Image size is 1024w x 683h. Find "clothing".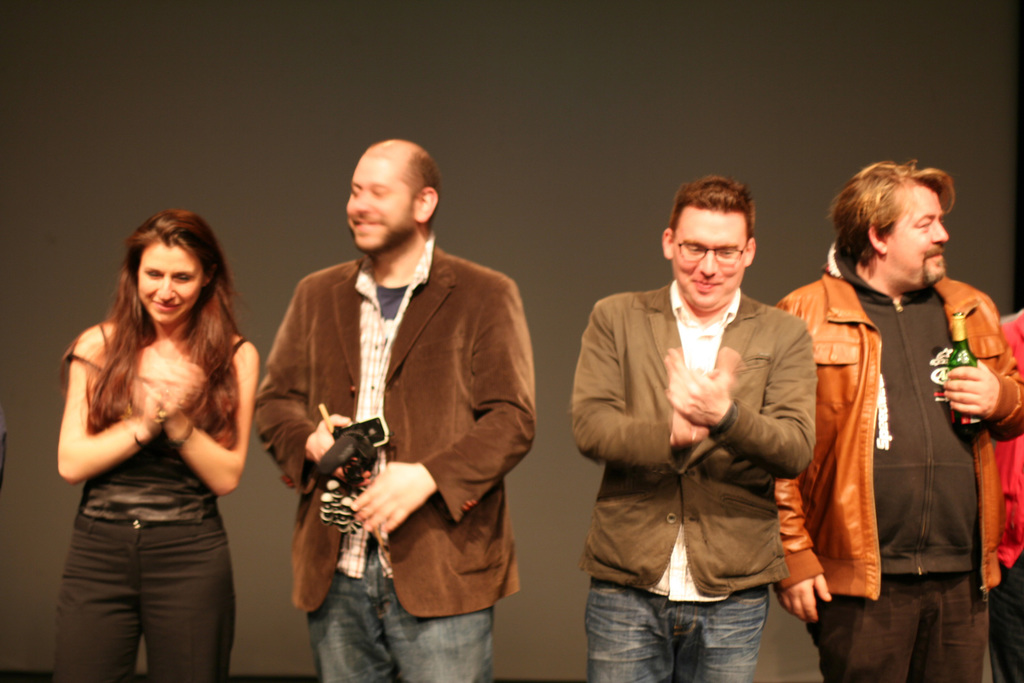
<region>79, 333, 244, 519</region>.
